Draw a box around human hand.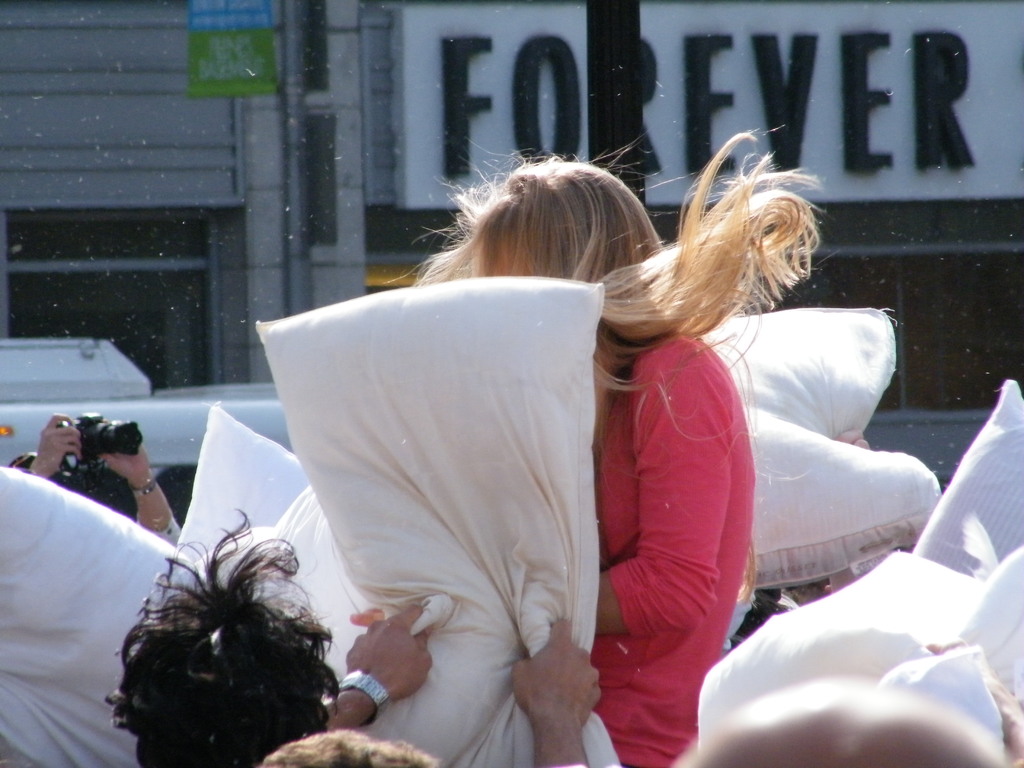
(517, 637, 599, 746).
